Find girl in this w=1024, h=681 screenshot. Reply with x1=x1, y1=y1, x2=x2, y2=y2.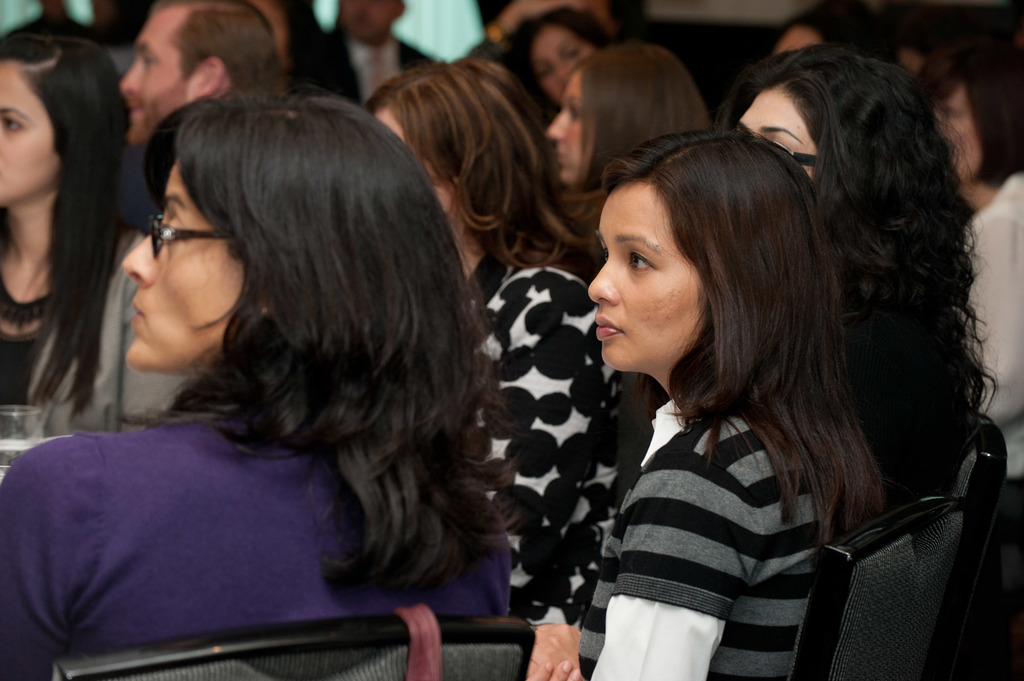
x1=573, y1=133, x2=892, y2=680.
